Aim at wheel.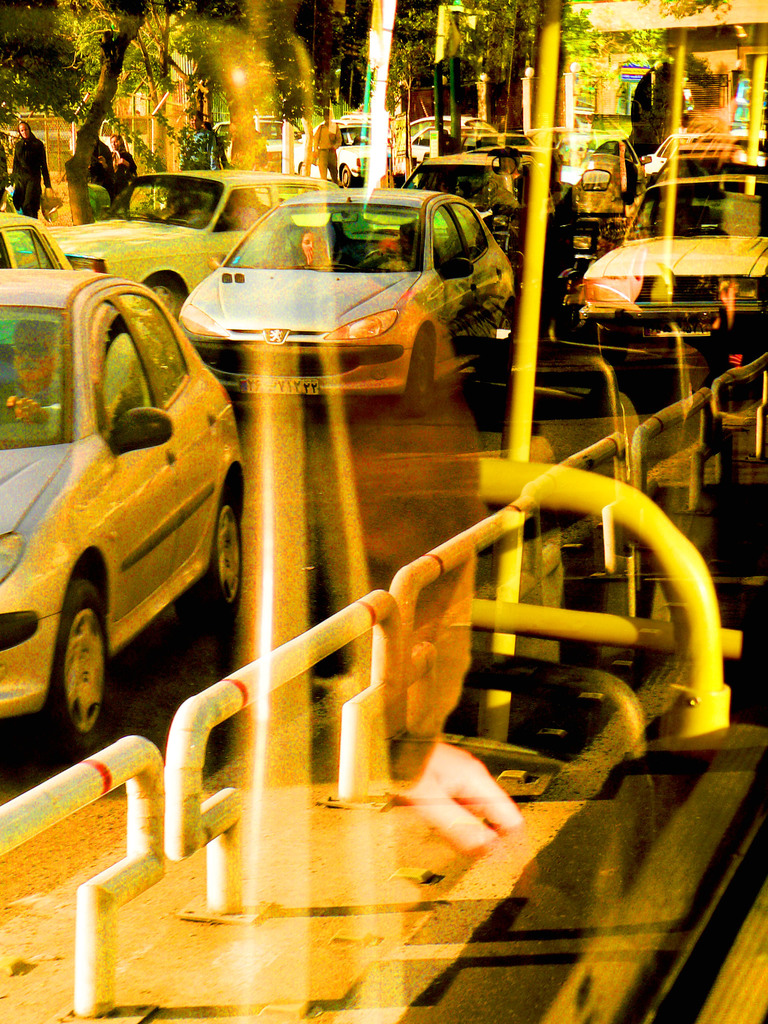
Aimed at region(174, 482, 243, 625).
